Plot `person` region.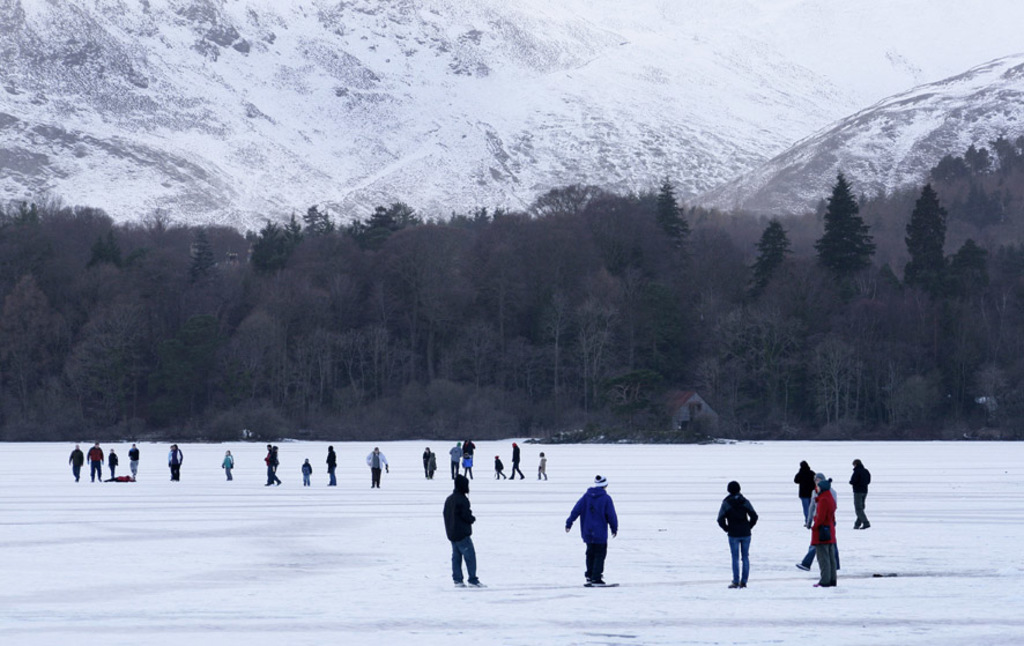
Plotted at 421:446:435:481.
